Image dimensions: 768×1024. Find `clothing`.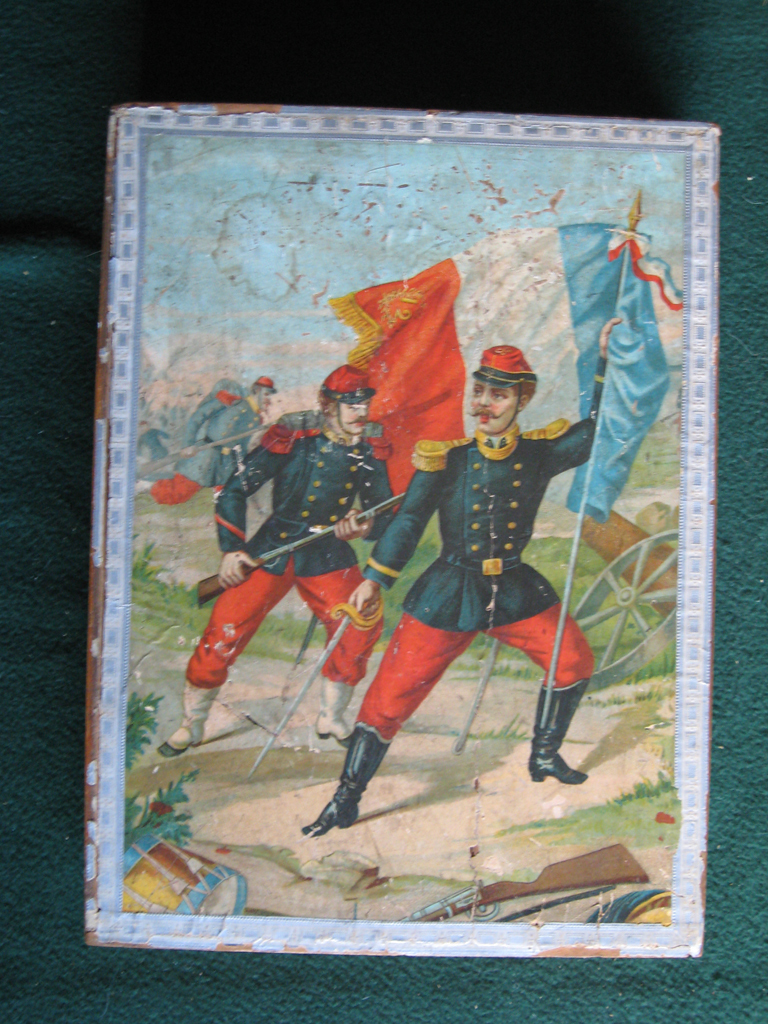
183:402:387:681.
